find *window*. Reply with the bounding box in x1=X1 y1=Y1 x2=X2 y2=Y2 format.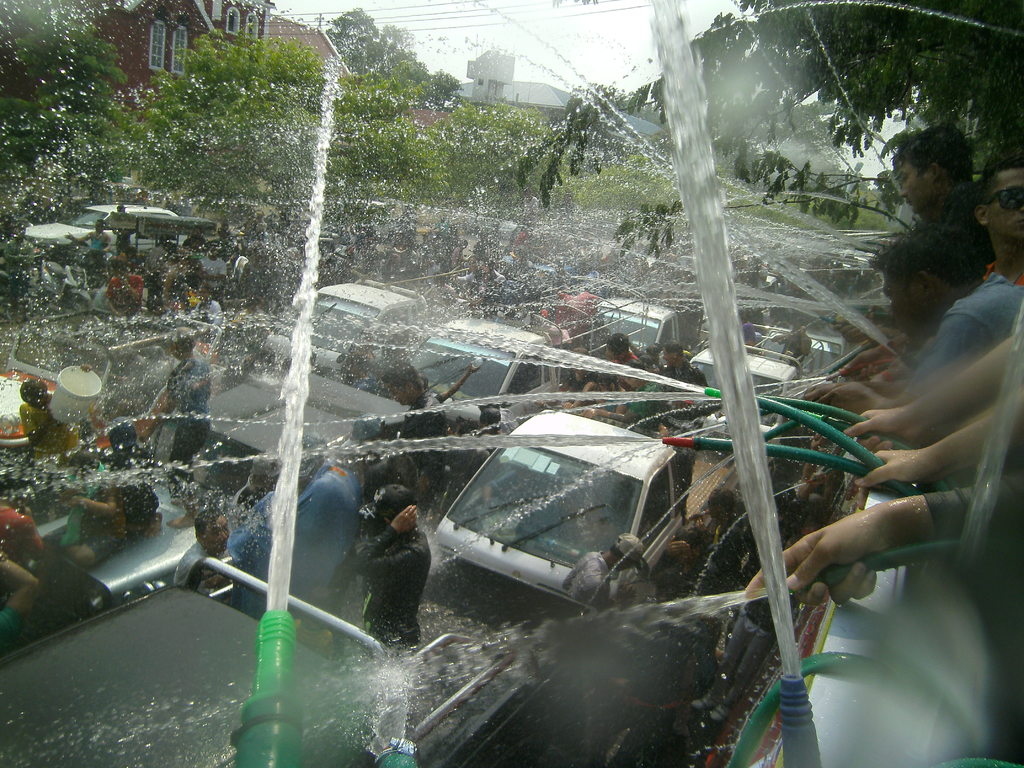
x1=247 y1=16 x2=260 y2=38.
